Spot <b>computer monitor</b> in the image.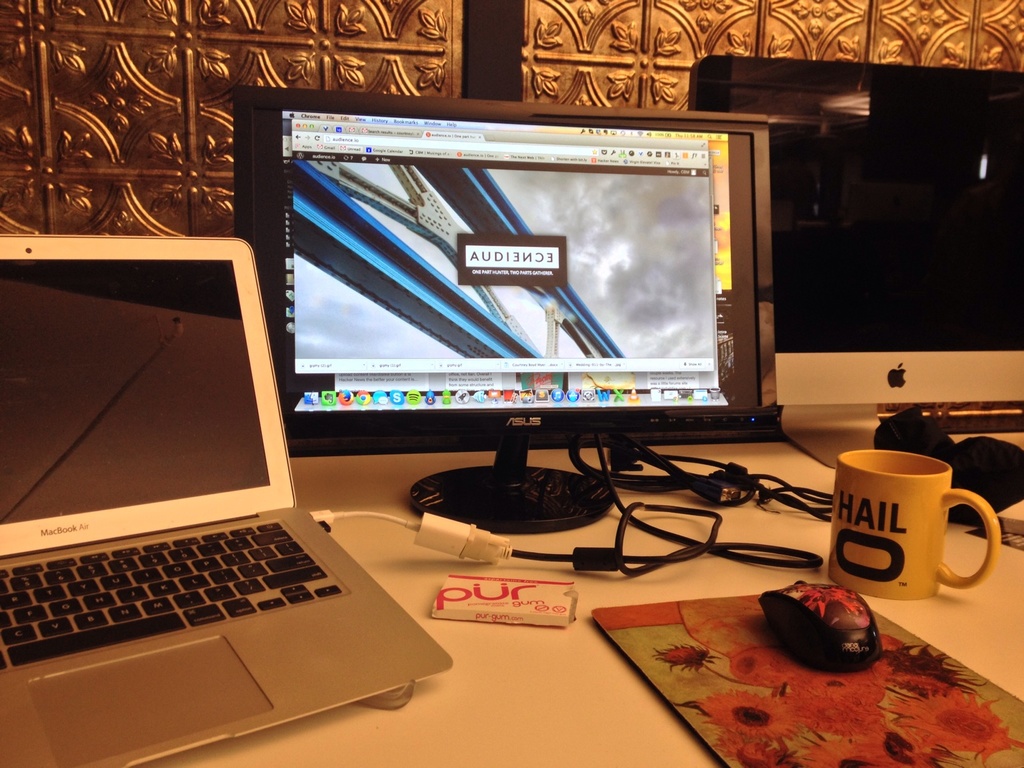
<b>computer monitor</b> found at (686,50,1023,515).
